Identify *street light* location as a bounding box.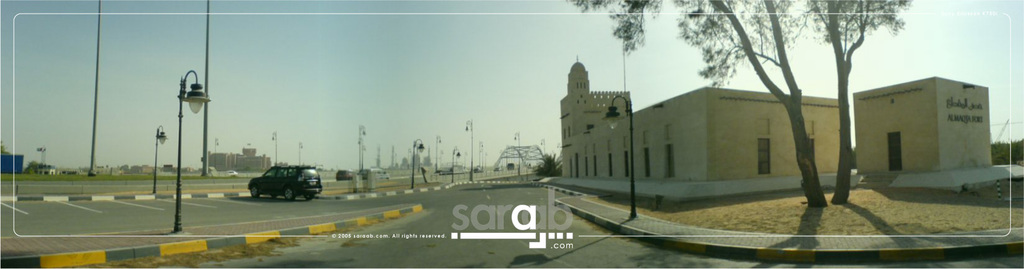
<box>409,136,428,186</box>.
